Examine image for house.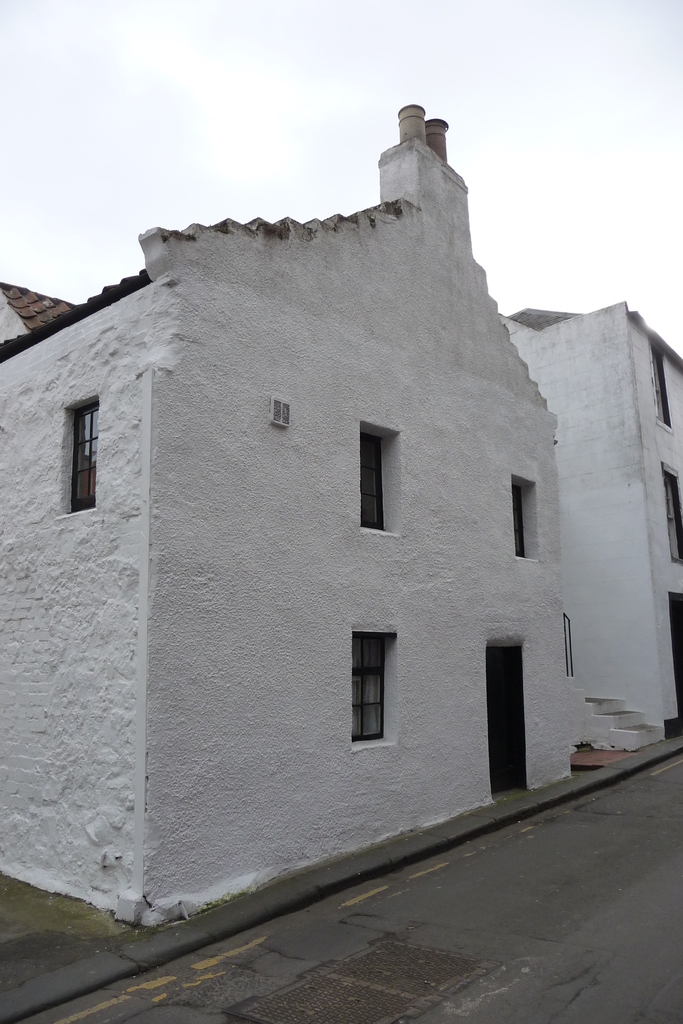
Examination result: (0,108,556,922).
